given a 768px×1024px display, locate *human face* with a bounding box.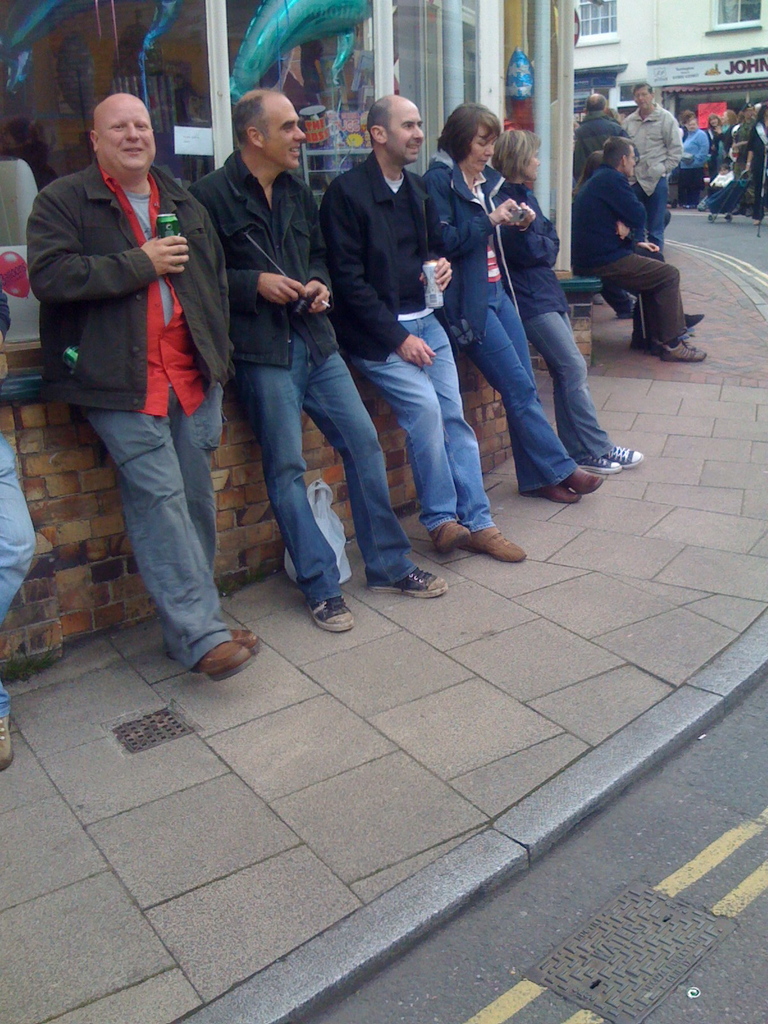
Located: crop(259, 95, 306, 168).
